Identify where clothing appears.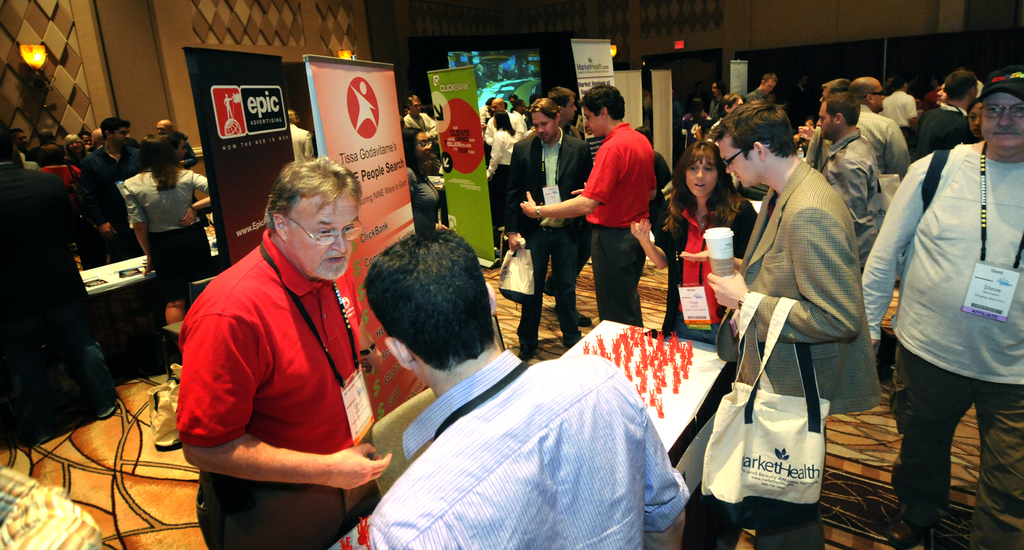
Appears at {"x1": 517, "y1": 127, "x2": 588, "y2": 347}.
